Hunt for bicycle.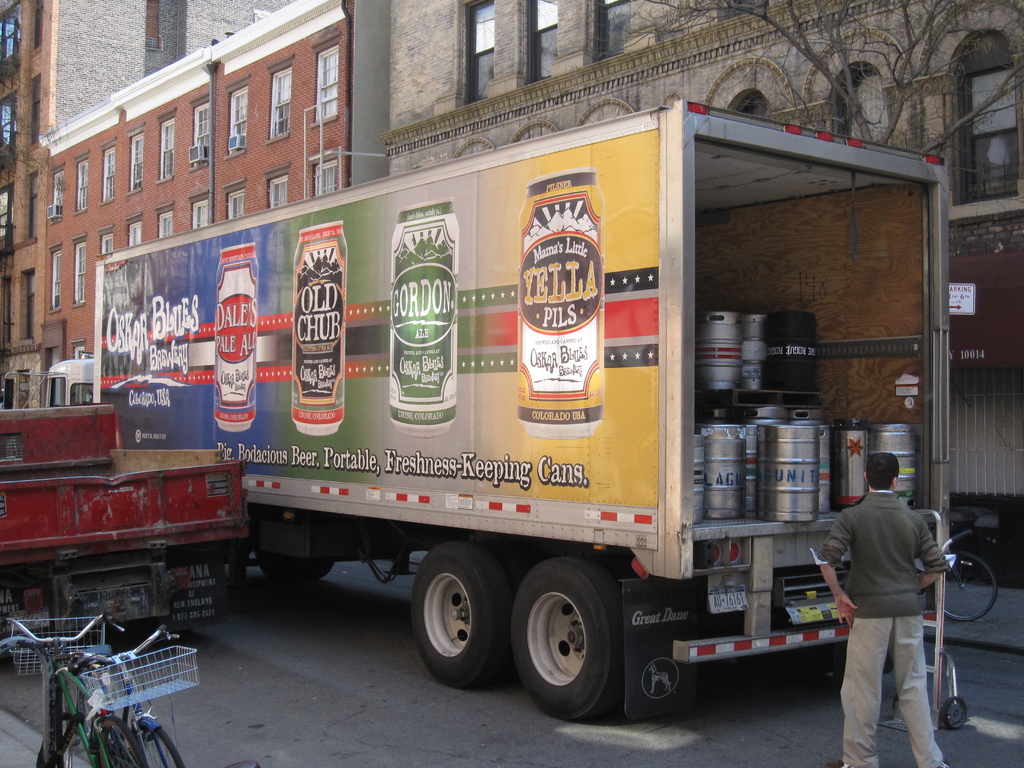
Hunted down at [x1=0, y1=619, x2=143, y2=767].
